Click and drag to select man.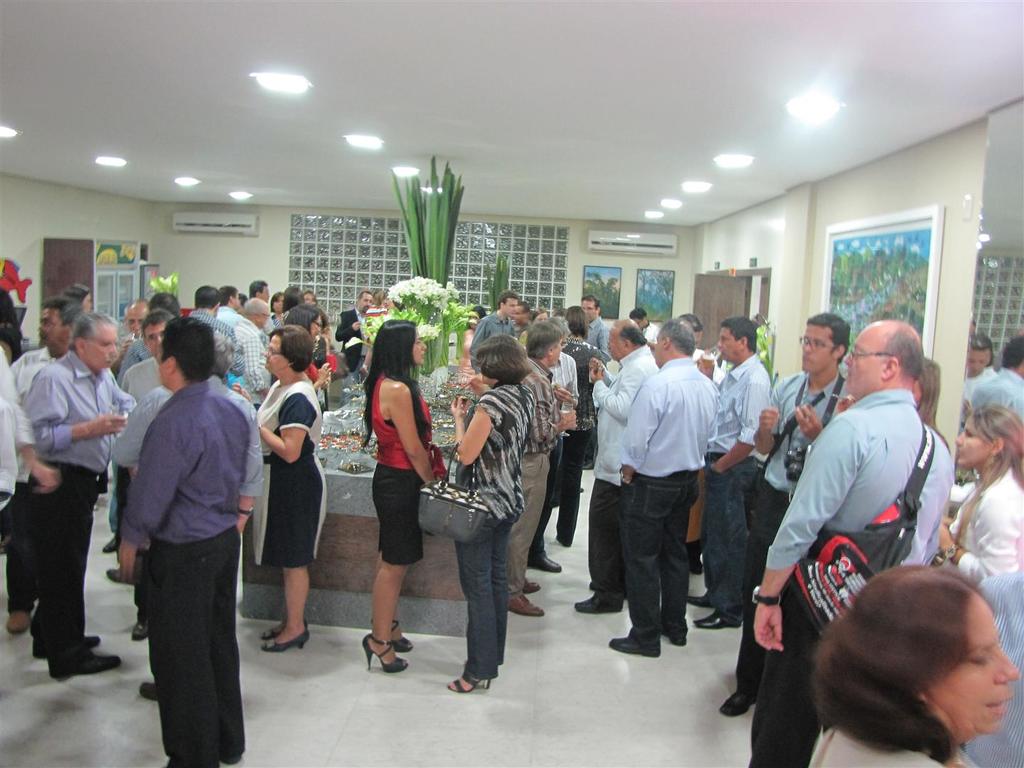
Selection: crop(572, 316, 660, 612).
